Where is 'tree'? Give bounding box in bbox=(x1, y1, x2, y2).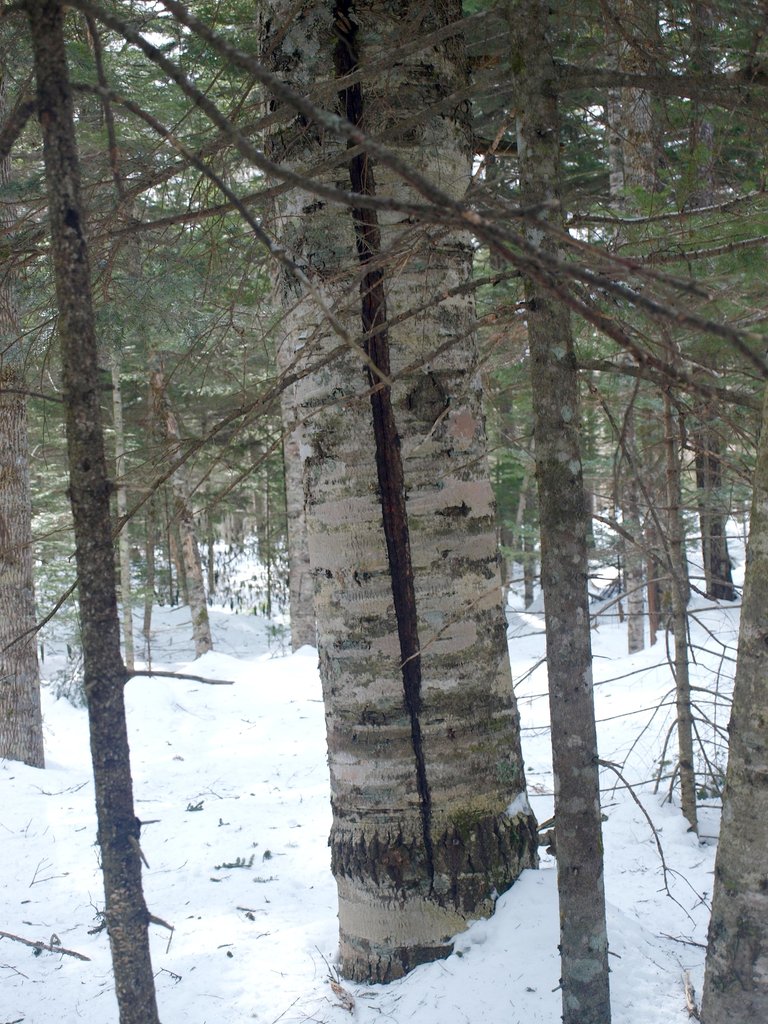
bbox=(253, 0, 540, 991).
